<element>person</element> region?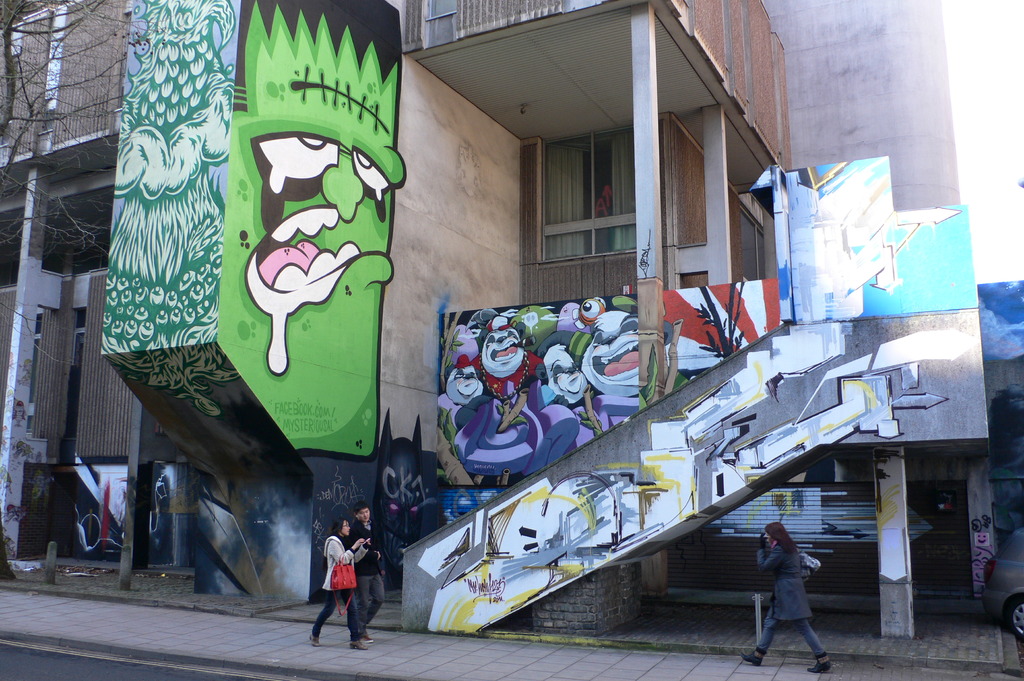
detection(347, 502, 386, 639)
